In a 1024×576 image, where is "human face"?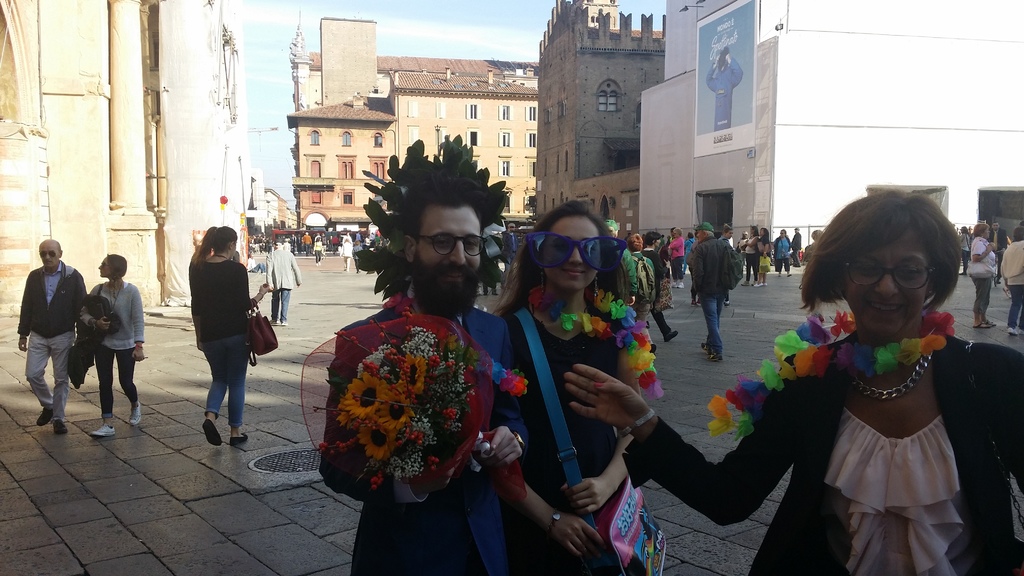
BBox(35, 237, 63, 271).
